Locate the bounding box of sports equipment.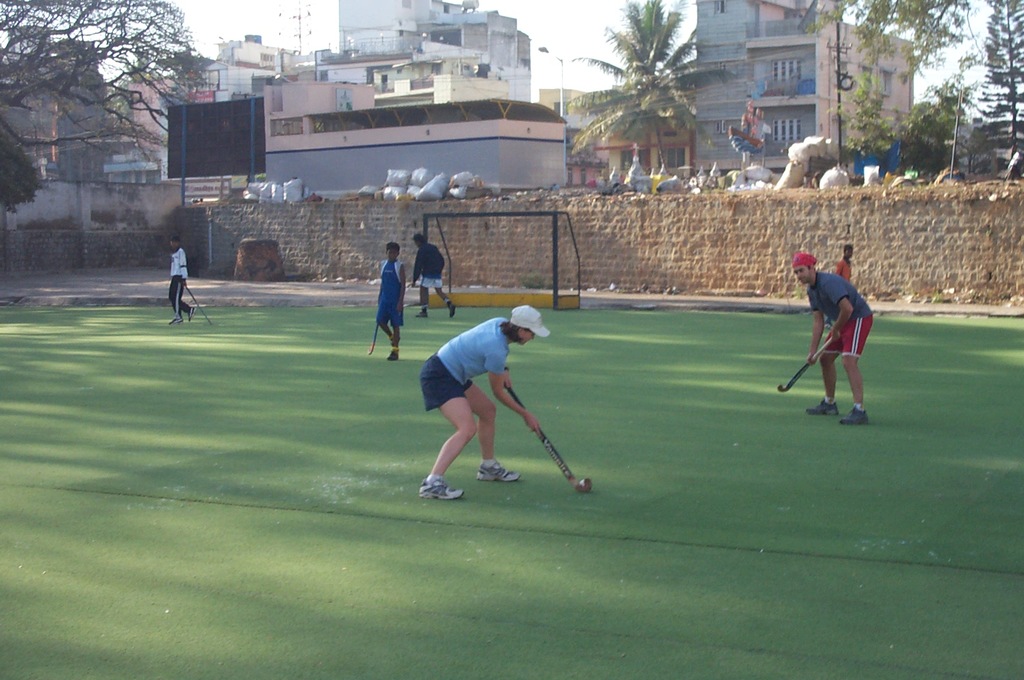
Bounding box: (left=422, top=211, right=580, bottom=311).
